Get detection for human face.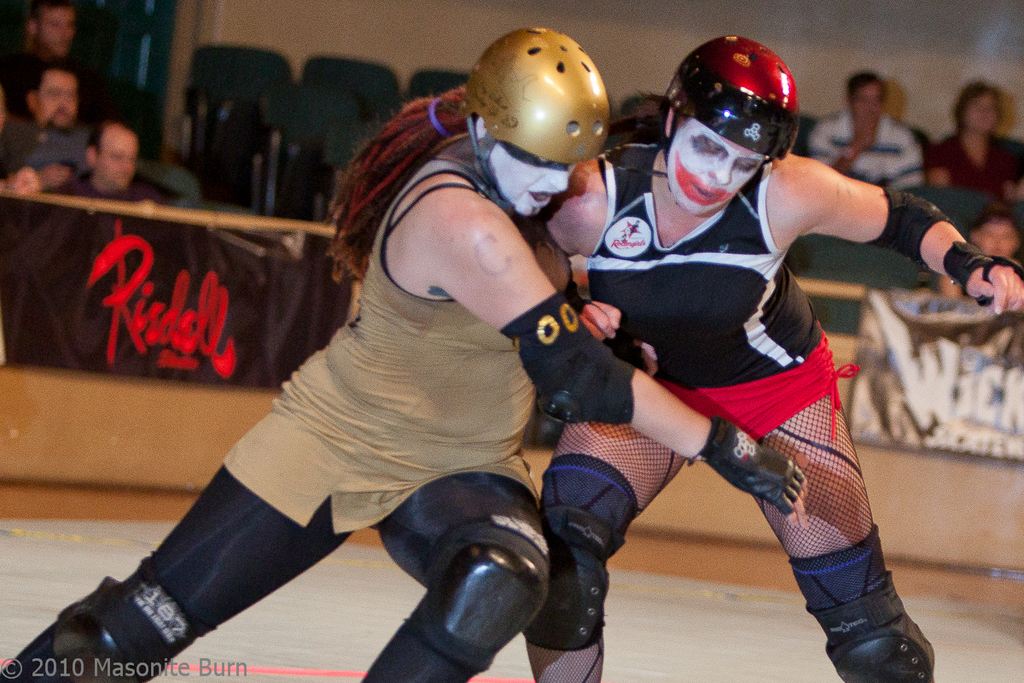
Detection: 40,72,77,125.
